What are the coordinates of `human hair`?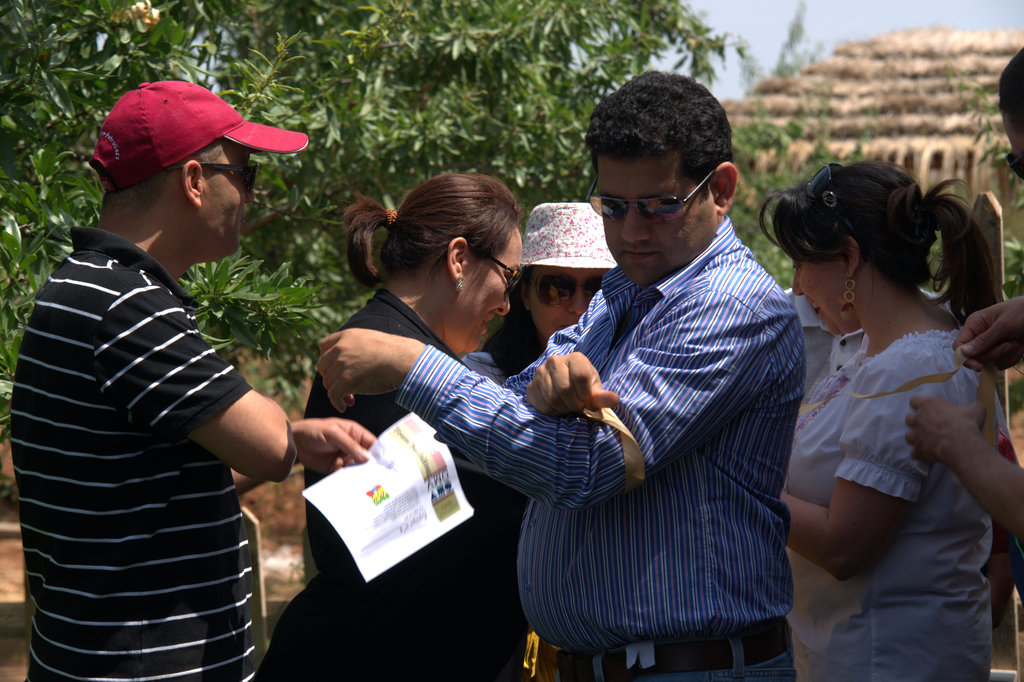
l=779, t=156, r=982, b=341.
